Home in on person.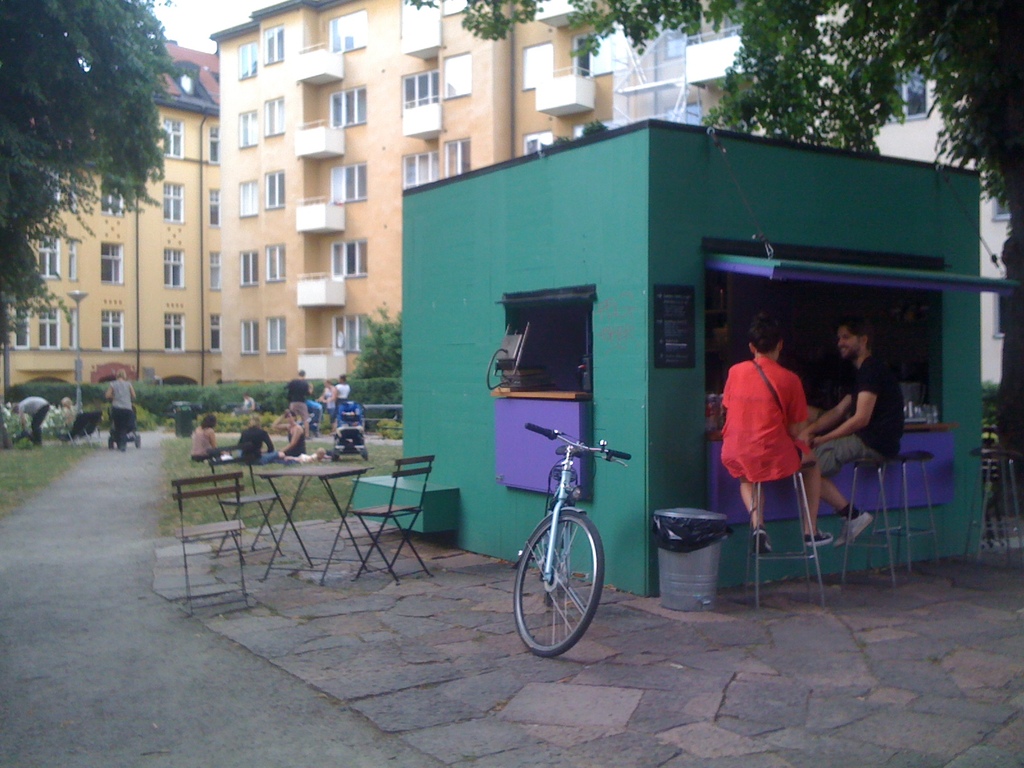
Homed in at Rect(812, 323, 904, 553).
